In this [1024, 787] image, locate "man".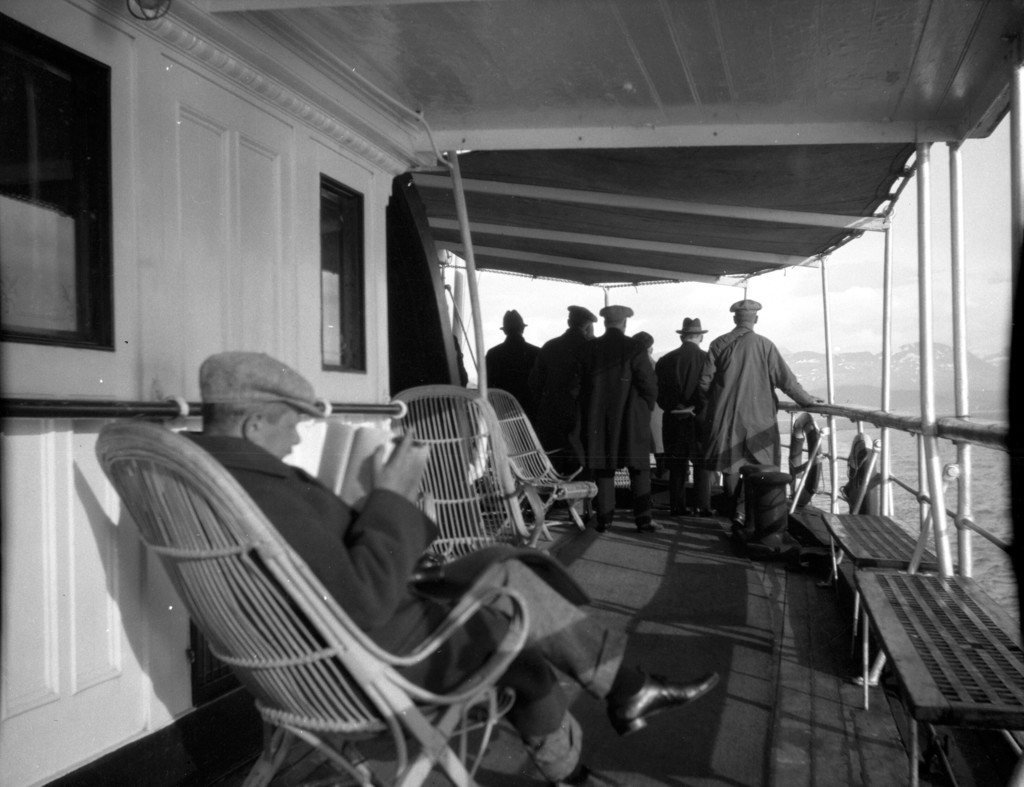
Bounding box: <region>173, 349, 724, 786</region>.
